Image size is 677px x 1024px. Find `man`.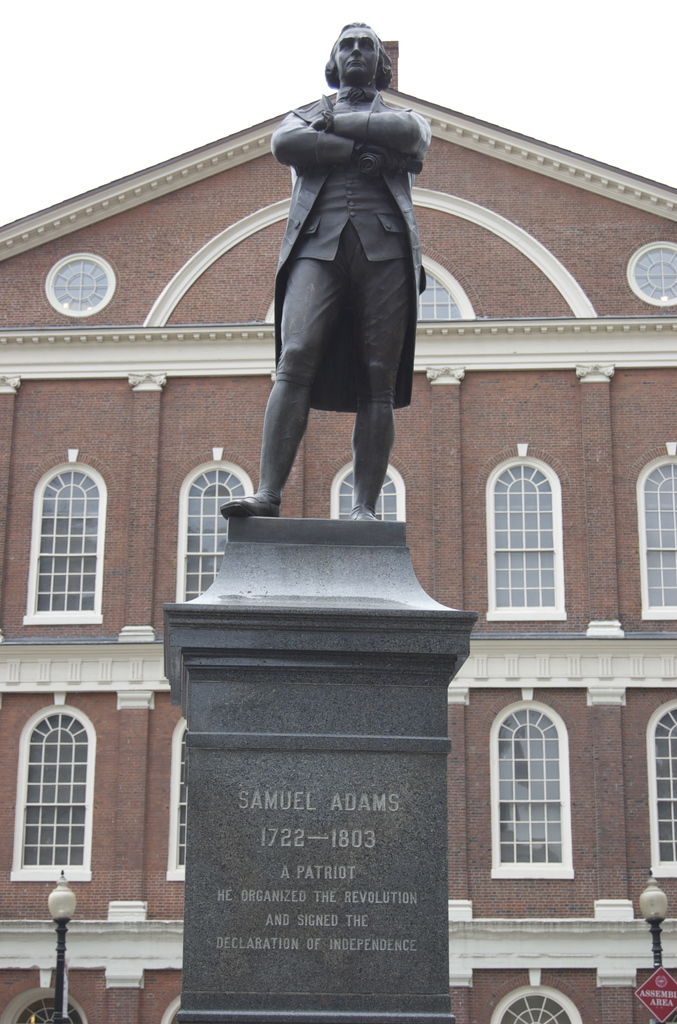
(235, 78, 447, 520).
